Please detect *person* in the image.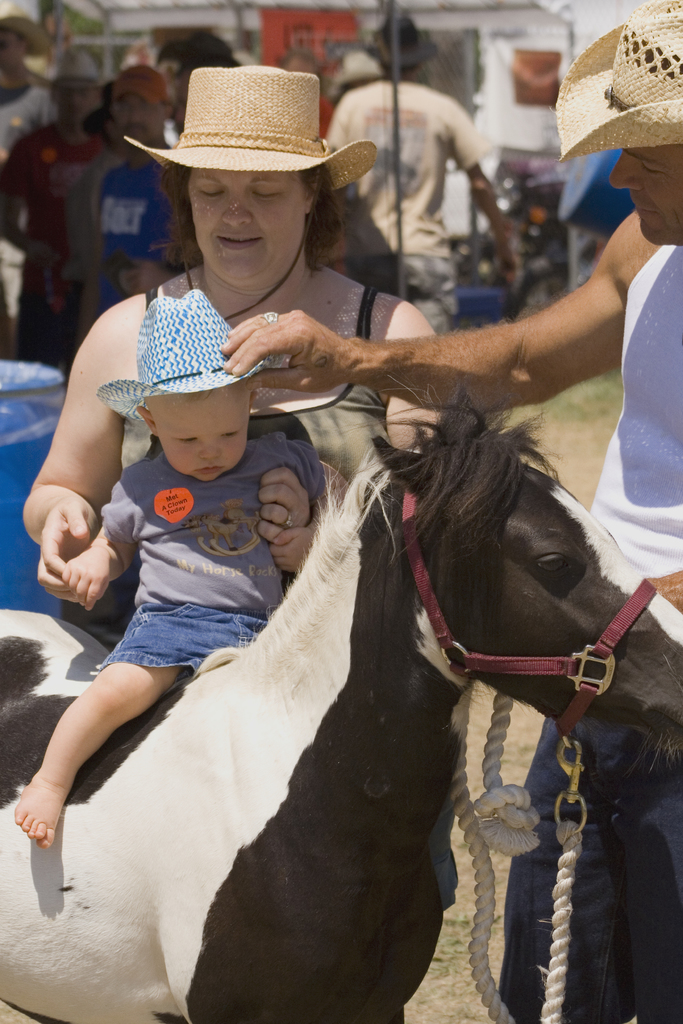
x1=217 y1=0 x2=682 y2=1023.
